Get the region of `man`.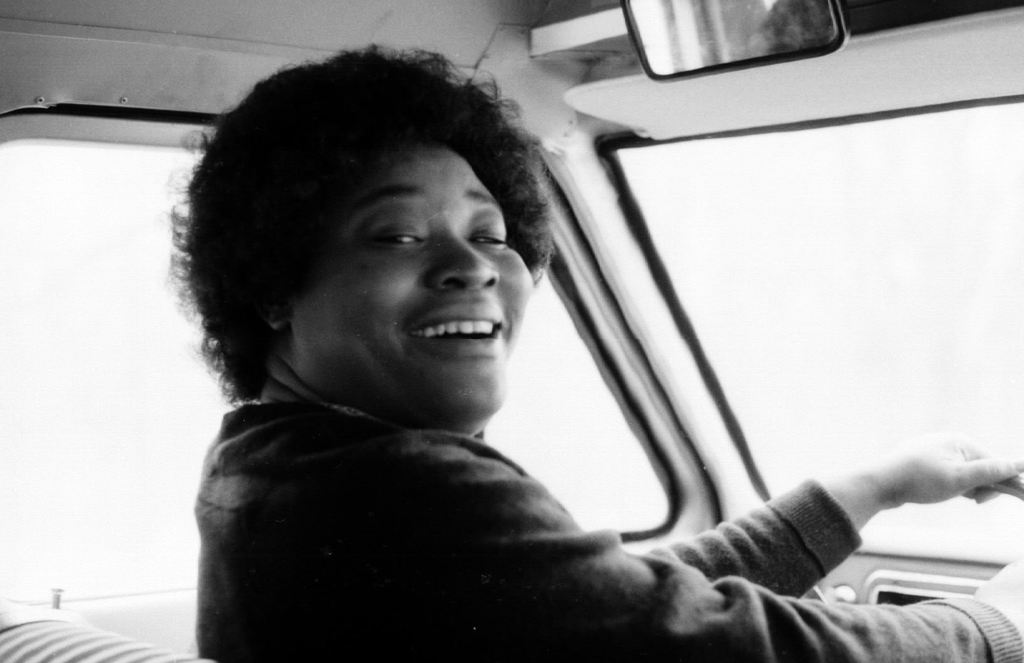
[160,35,1023,662].
